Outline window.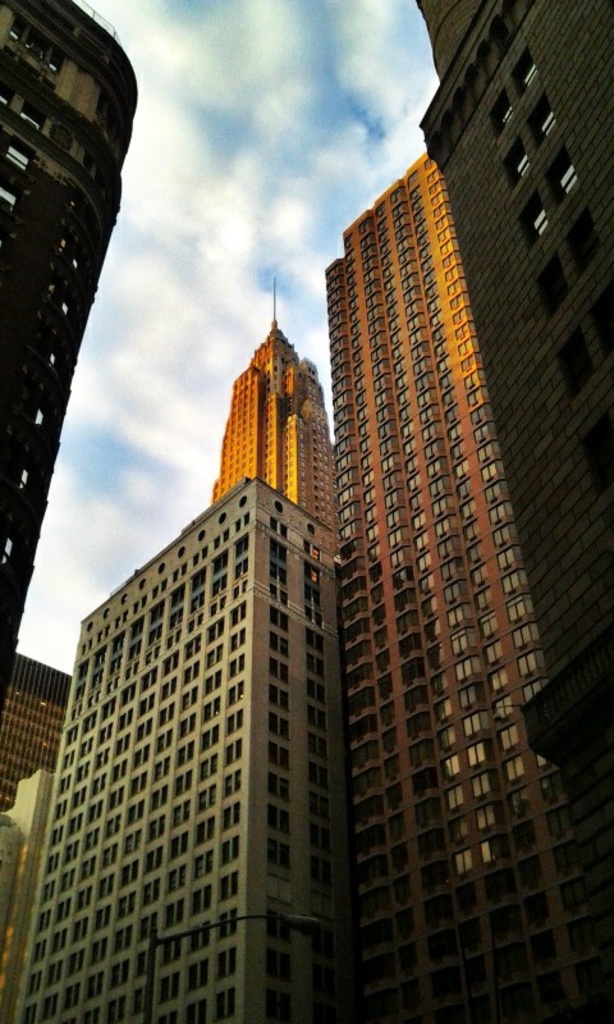
Outline: 536,141,576,204.
